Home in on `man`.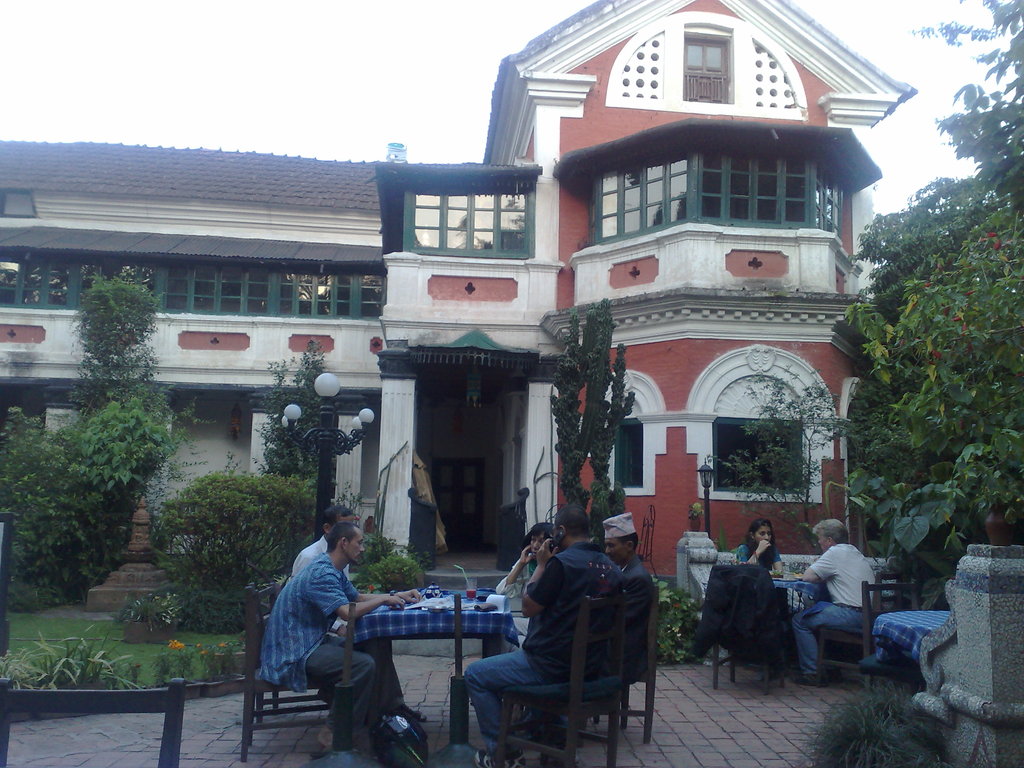
Homed in at box(293, 506, 426, 719).
